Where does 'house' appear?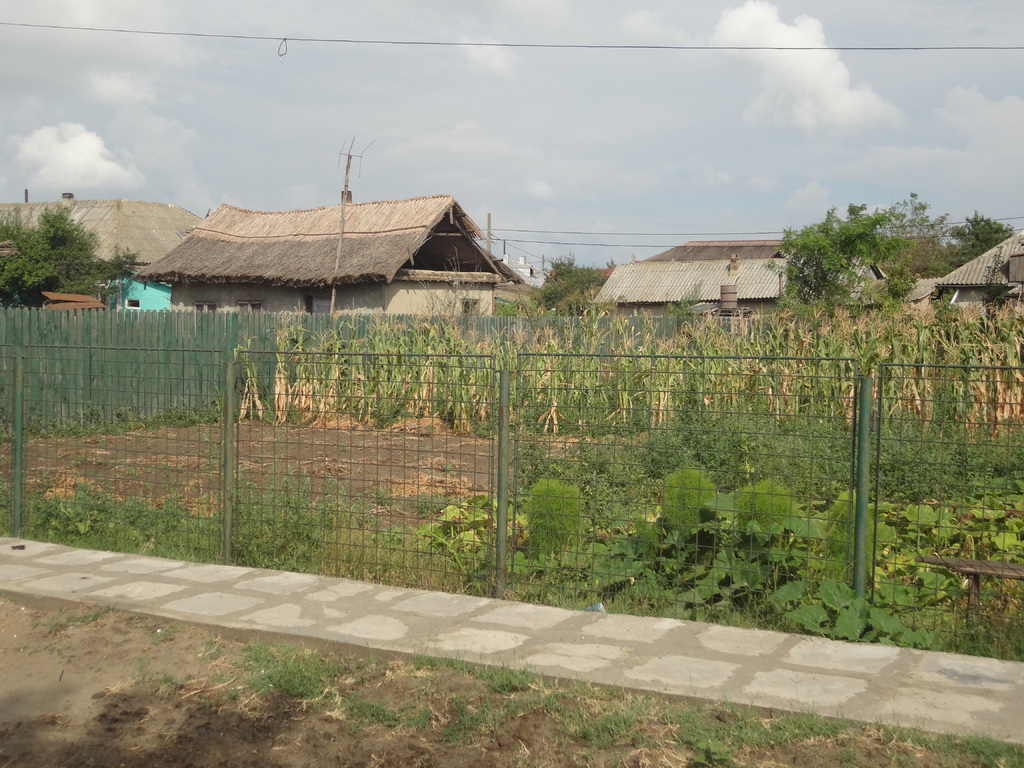
Appears at pyautogui.locateOnScreen(0, 193, 209, 335).
